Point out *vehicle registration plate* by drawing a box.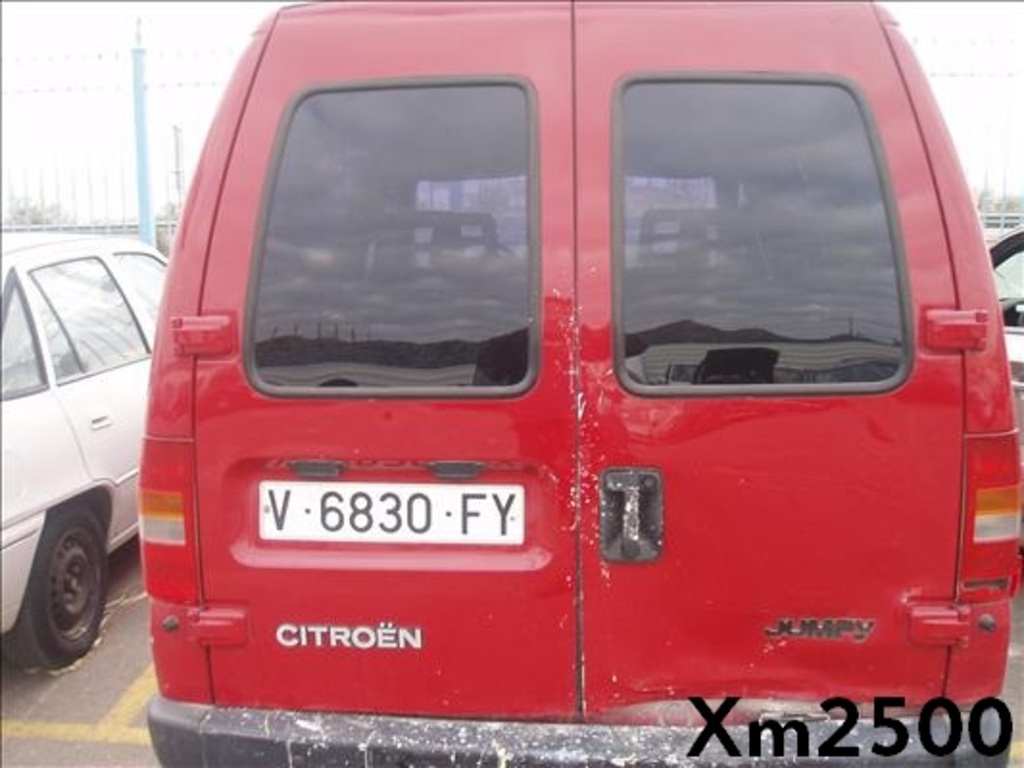
[x1=257, y1=480, x2=523, y2=540].
